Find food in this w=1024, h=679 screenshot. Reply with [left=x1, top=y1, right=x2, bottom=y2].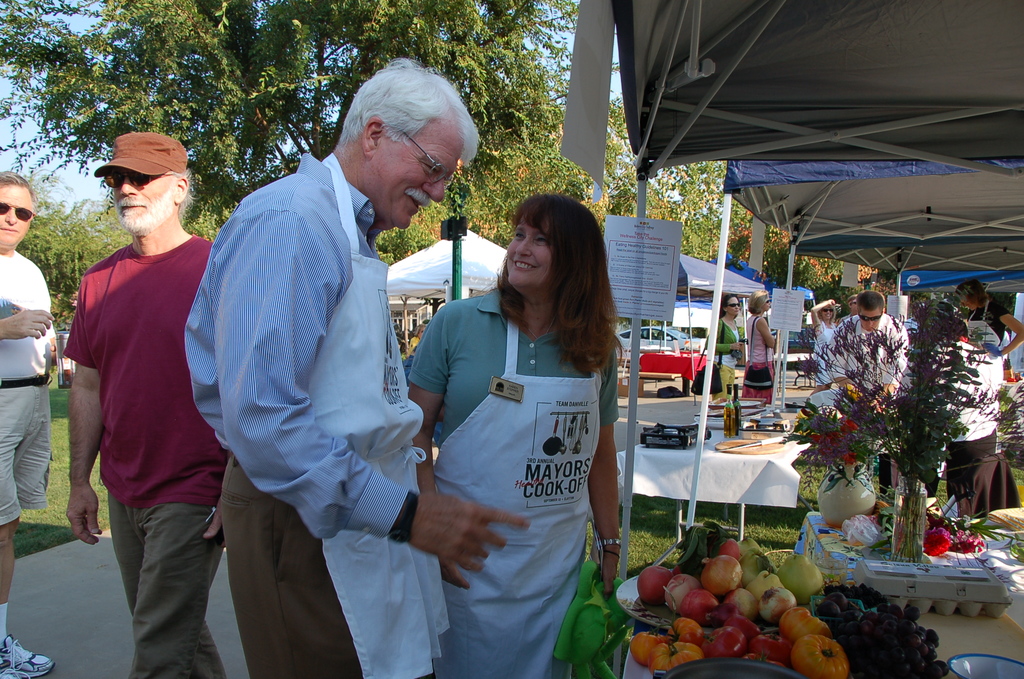
[left=707, top=554, right=739, bottom=593].
